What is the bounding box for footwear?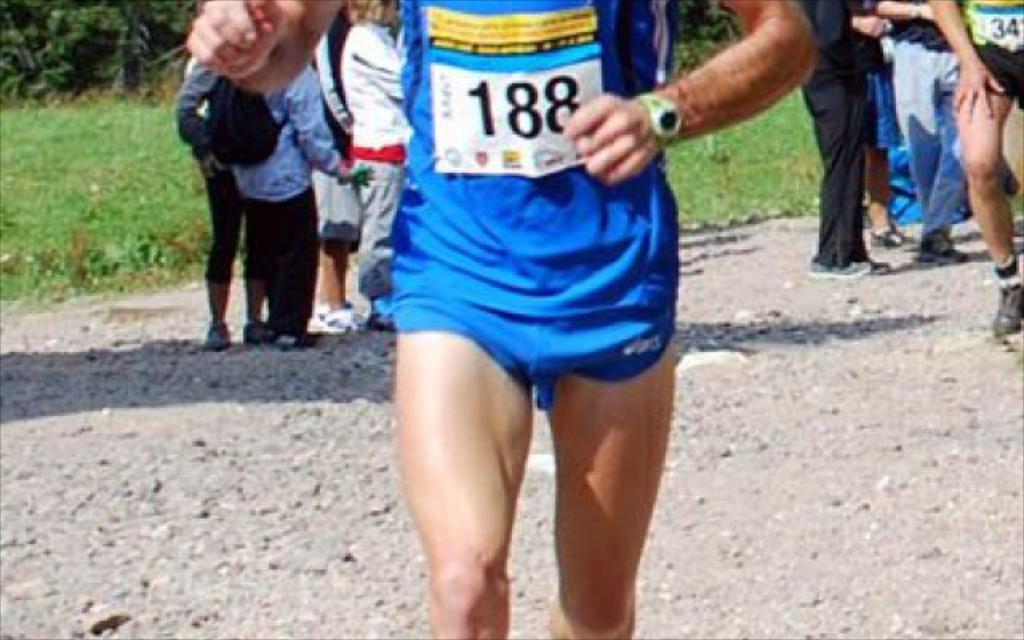
{"left": 874, "top": 221, "right": 912, "bottom": 248}.
